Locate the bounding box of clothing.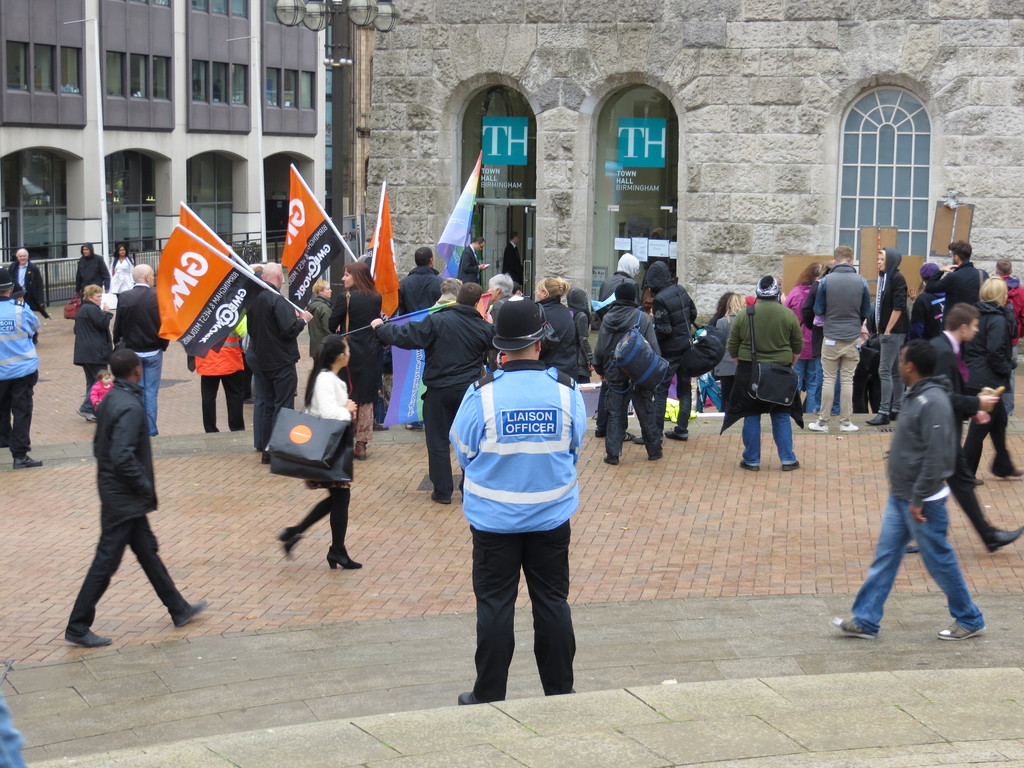
Bounding box: locate(13, 264, 44, 316).
